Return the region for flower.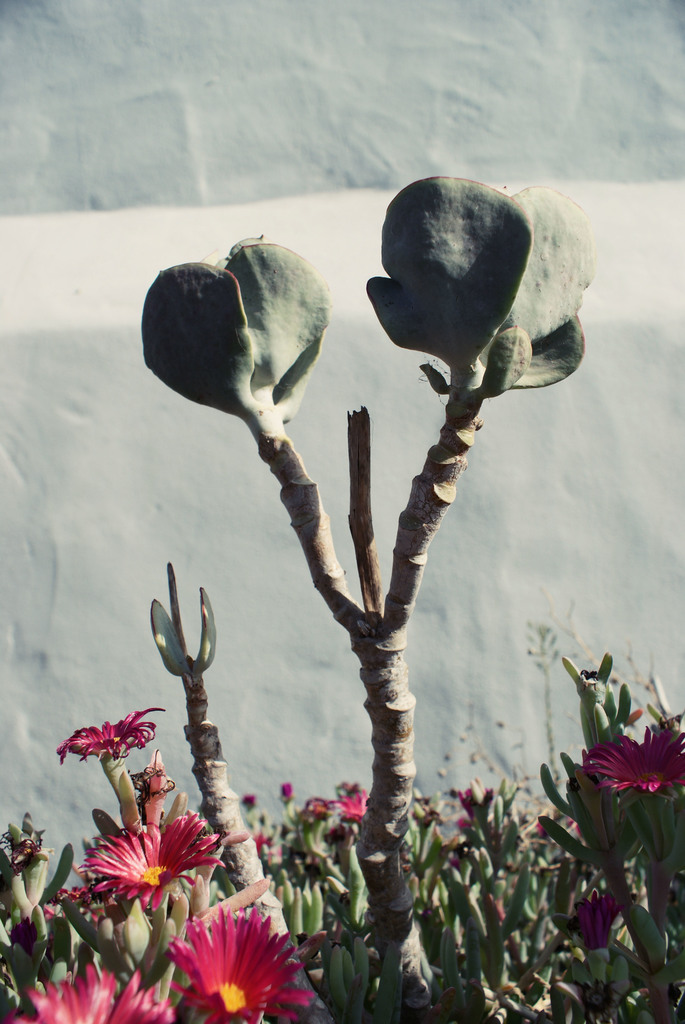
box(575, 888, 627, 958).
